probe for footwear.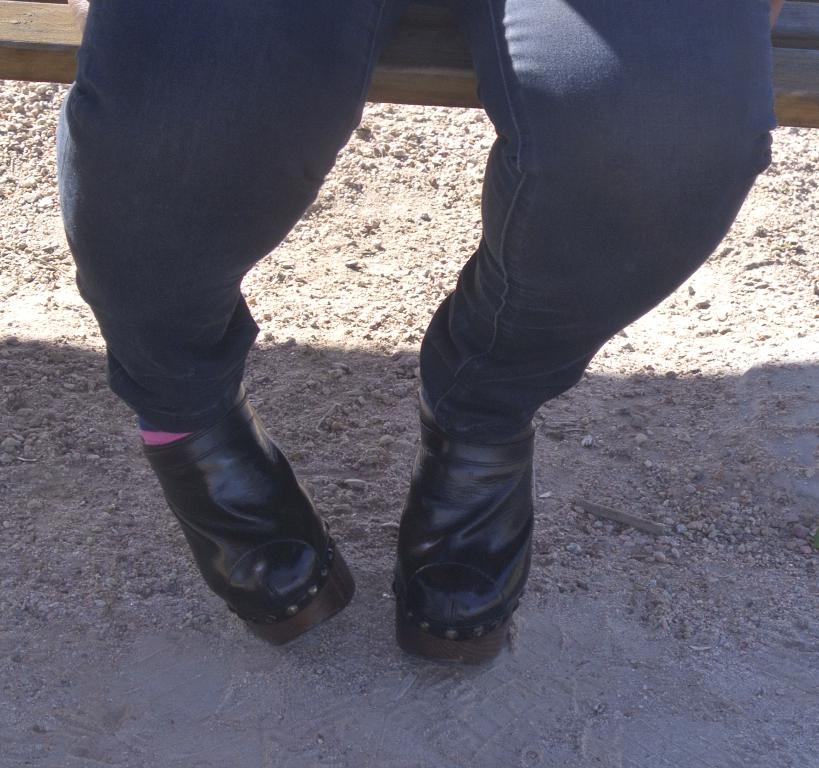
Probe result: box=[116, 356, 340, 644].
